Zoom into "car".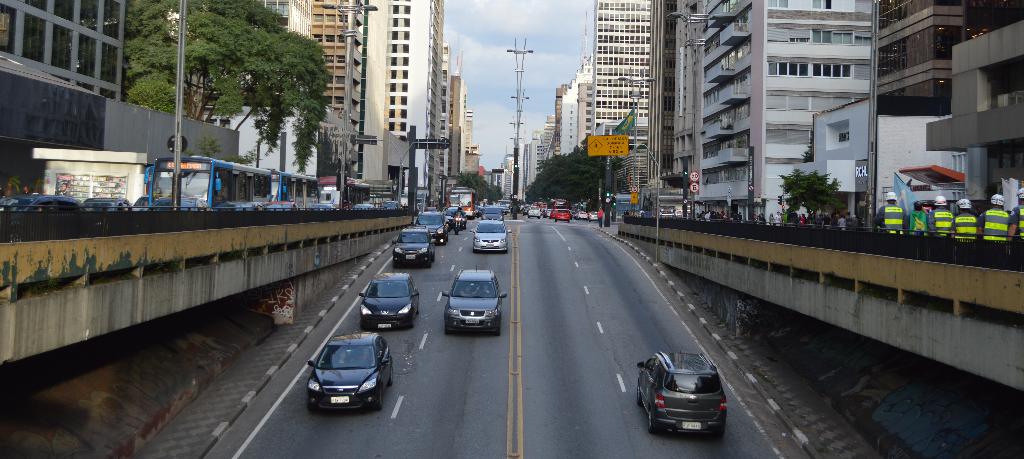
Zoom target: BBox(556, 208, 574, 222).
